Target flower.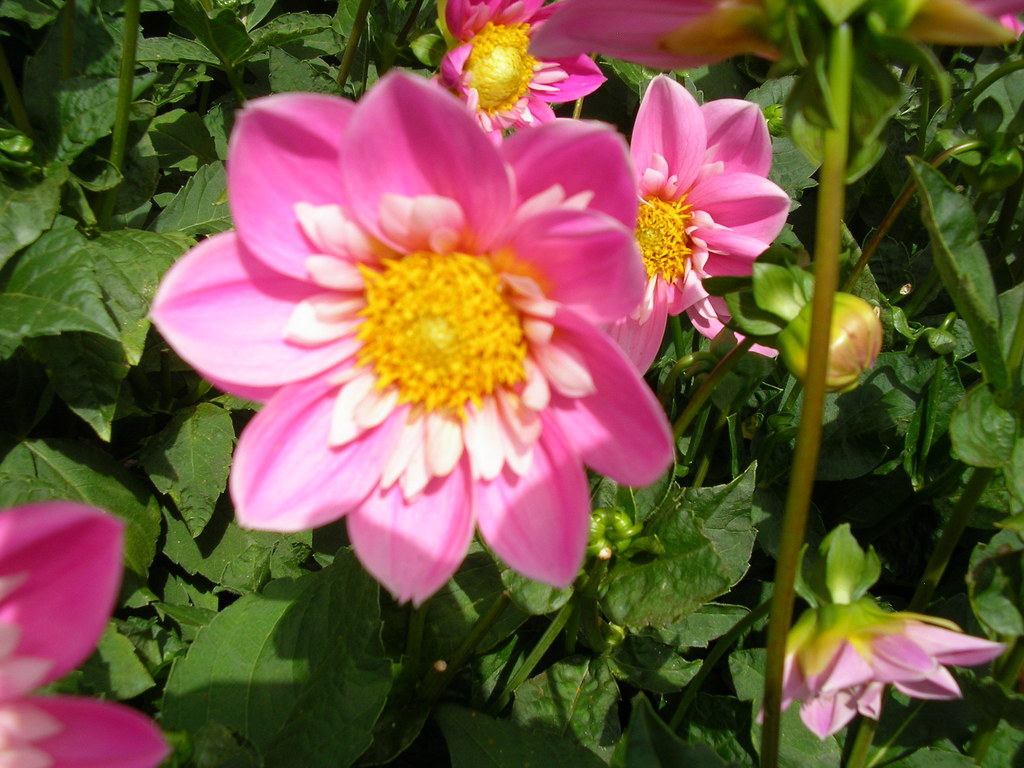
Target region: rect(0, 495, 166, 767).
